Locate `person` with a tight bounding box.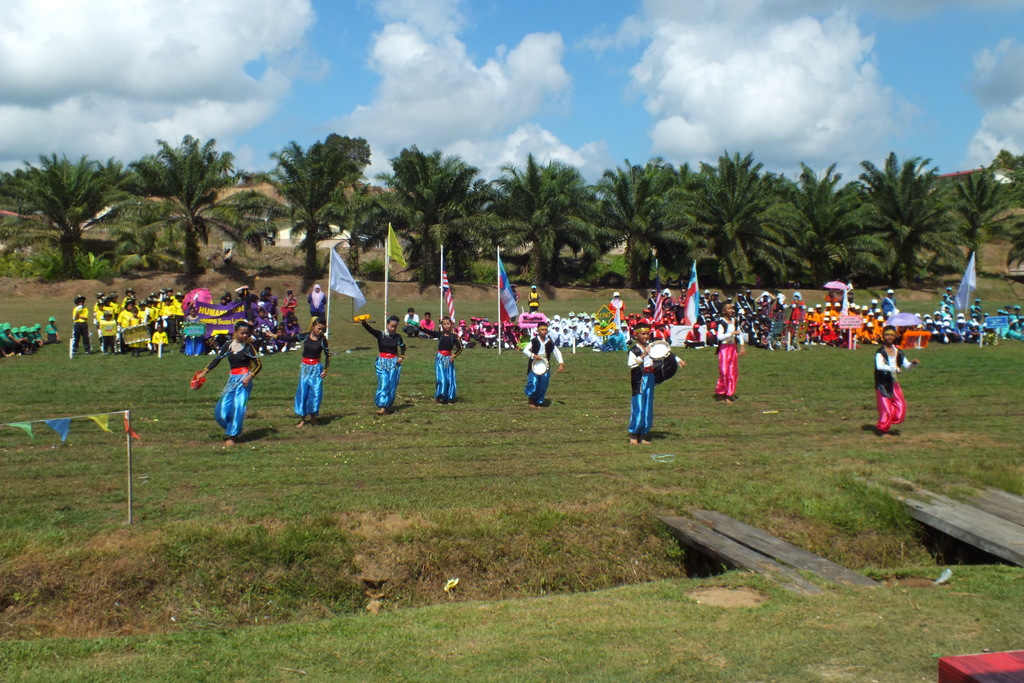
bbox=[284, 310, 334, 427].
